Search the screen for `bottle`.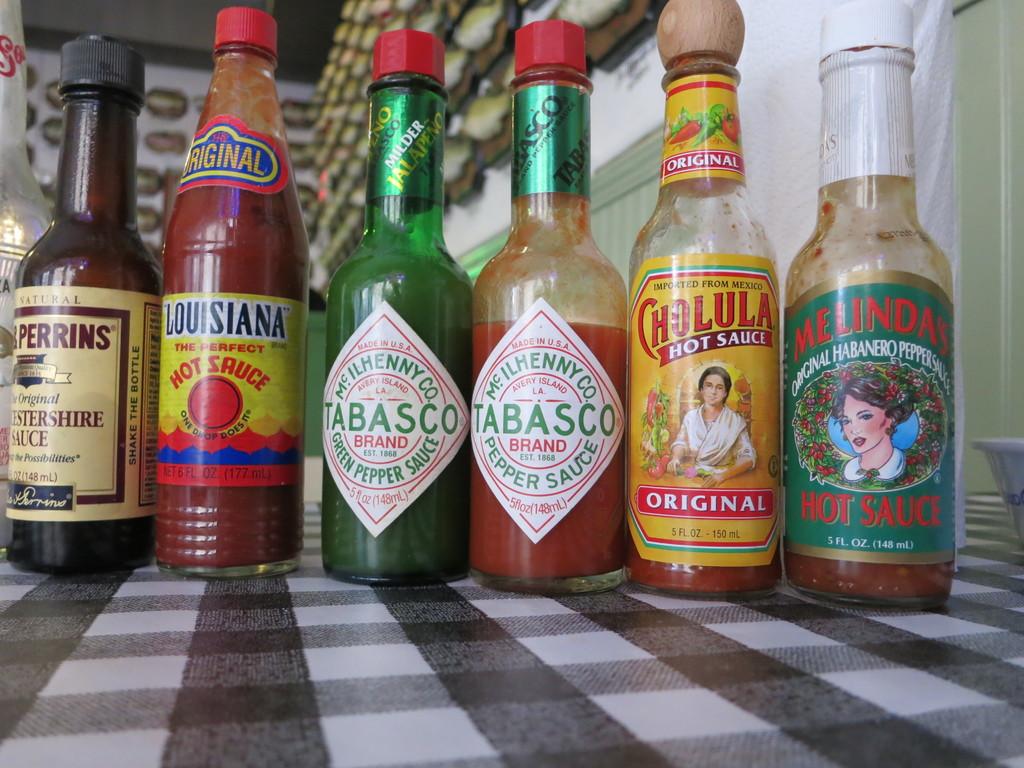
Found at (left=623, top=0, right=781, bottom=600).
